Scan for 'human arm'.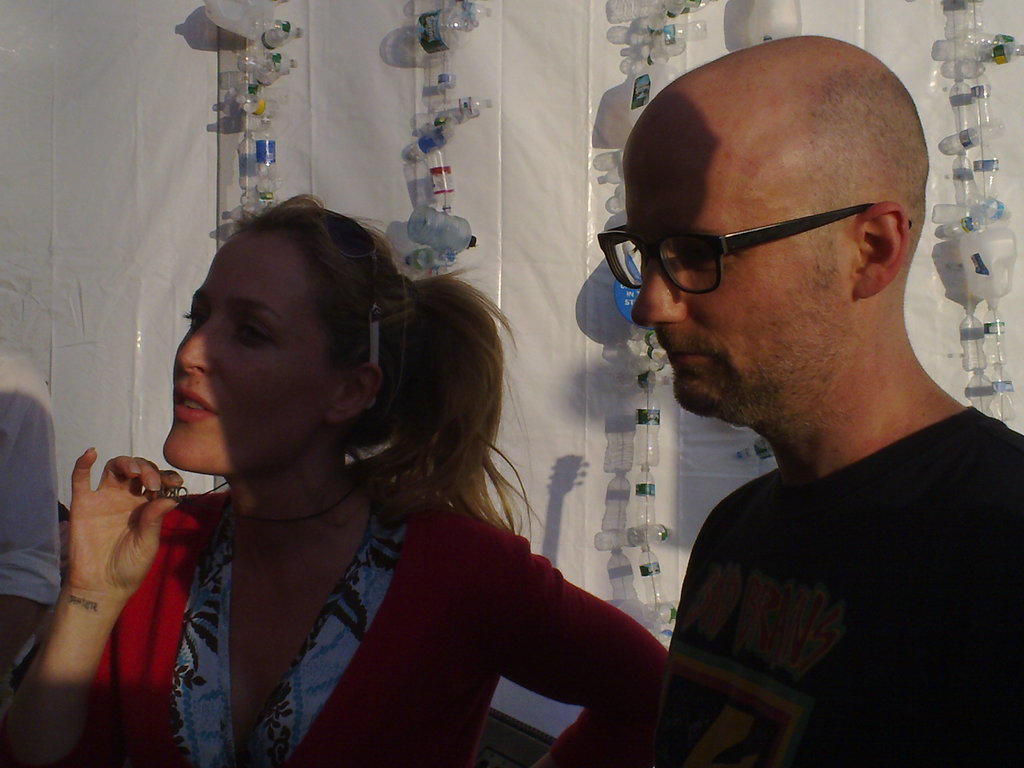
Scan result: box=[27, 462, 182, 733].
